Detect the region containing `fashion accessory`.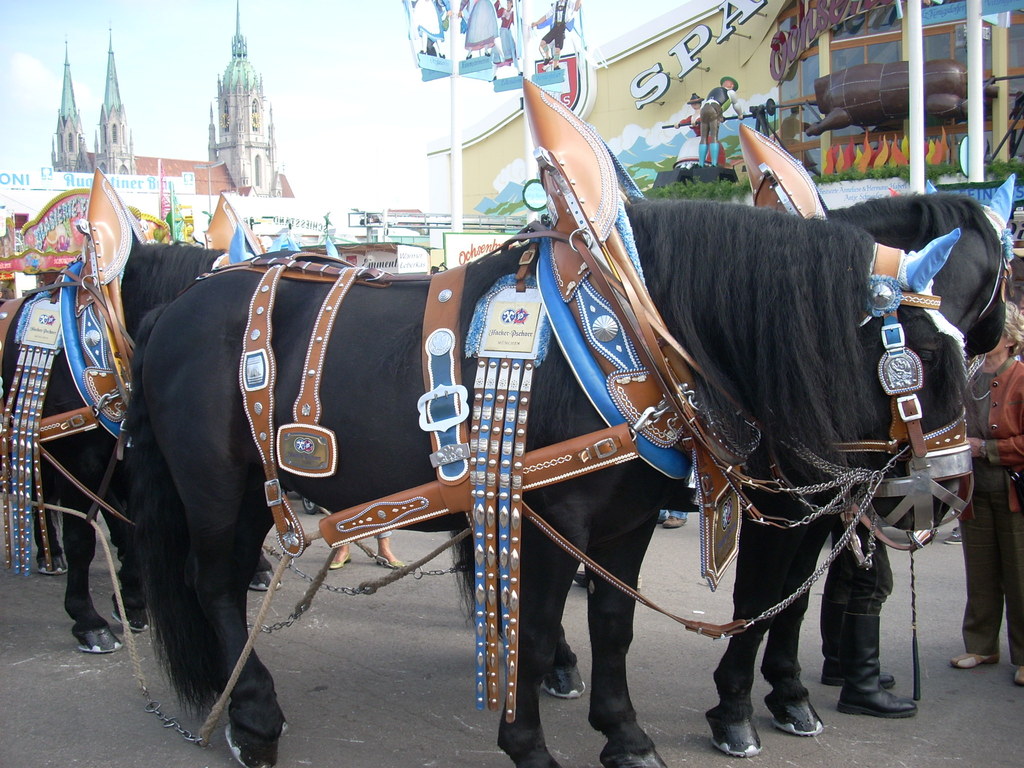
(390,561,406,566).
